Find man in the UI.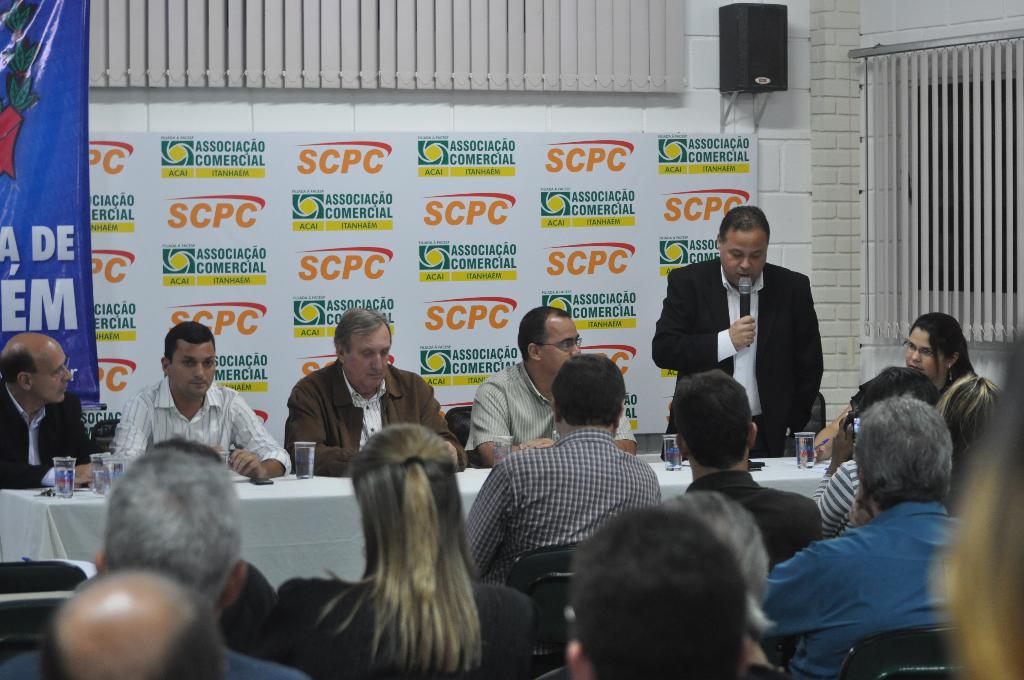
UI element at {"x1": 286, "y1": 305, "x2": 470, "y2": 474}.
